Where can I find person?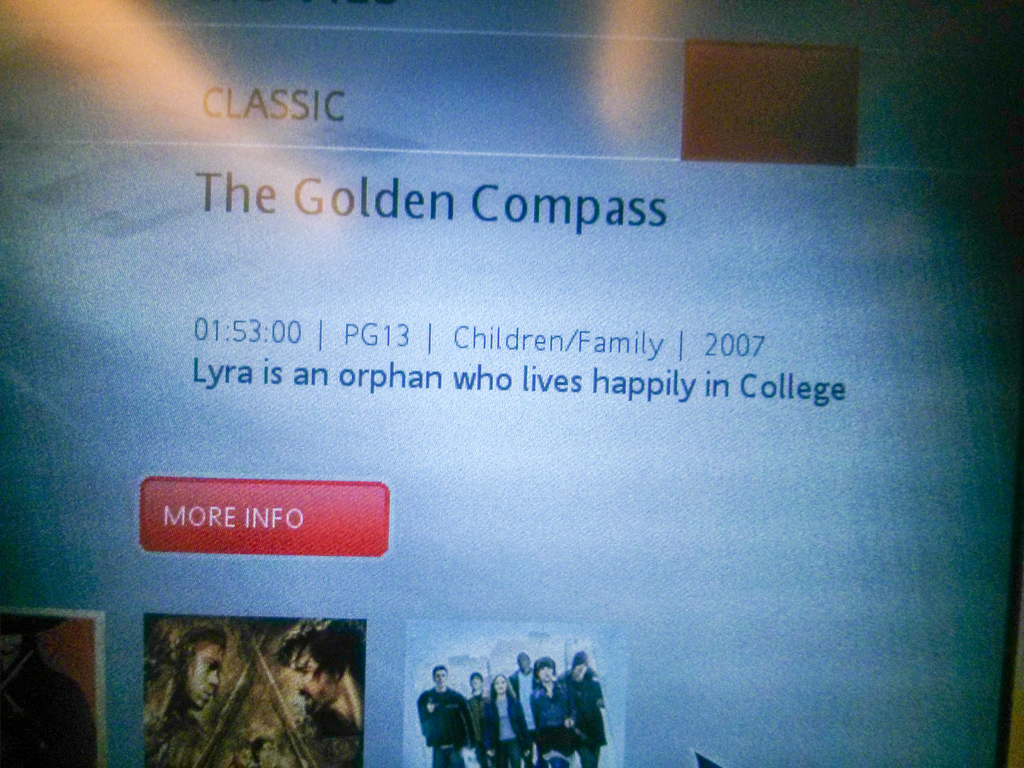
You can find it at crop(509, 648, 534, 741).
